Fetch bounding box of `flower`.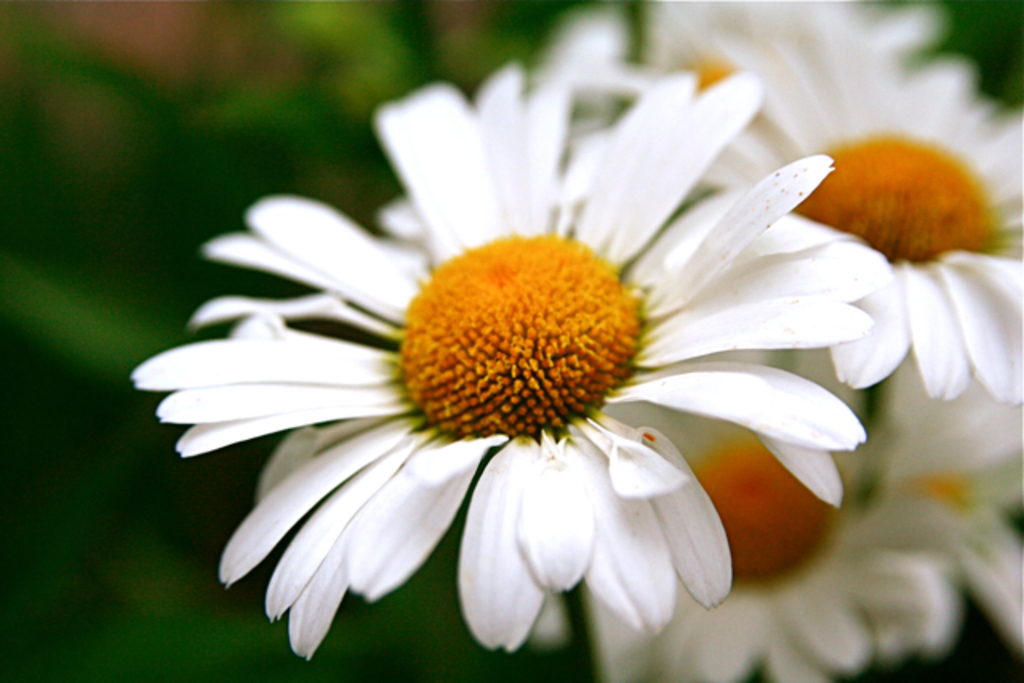
Bbox: [x1=525, y1=341, x2=1022, y2=681].
